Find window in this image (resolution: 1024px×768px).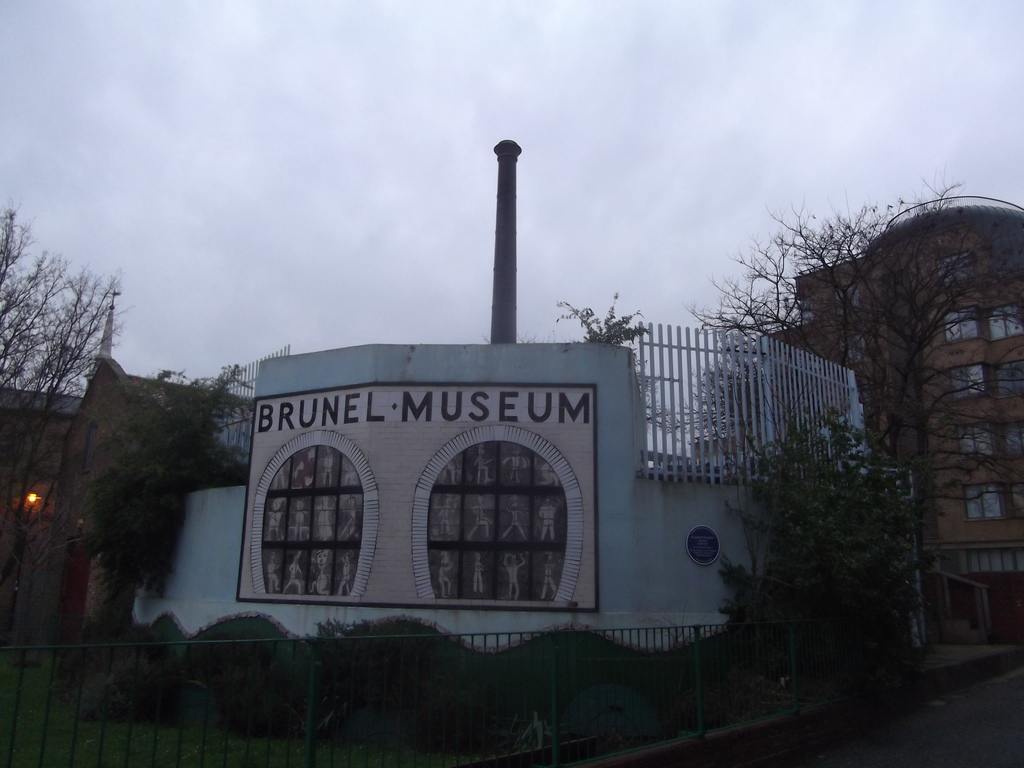
981, 299, 1023, 341.
